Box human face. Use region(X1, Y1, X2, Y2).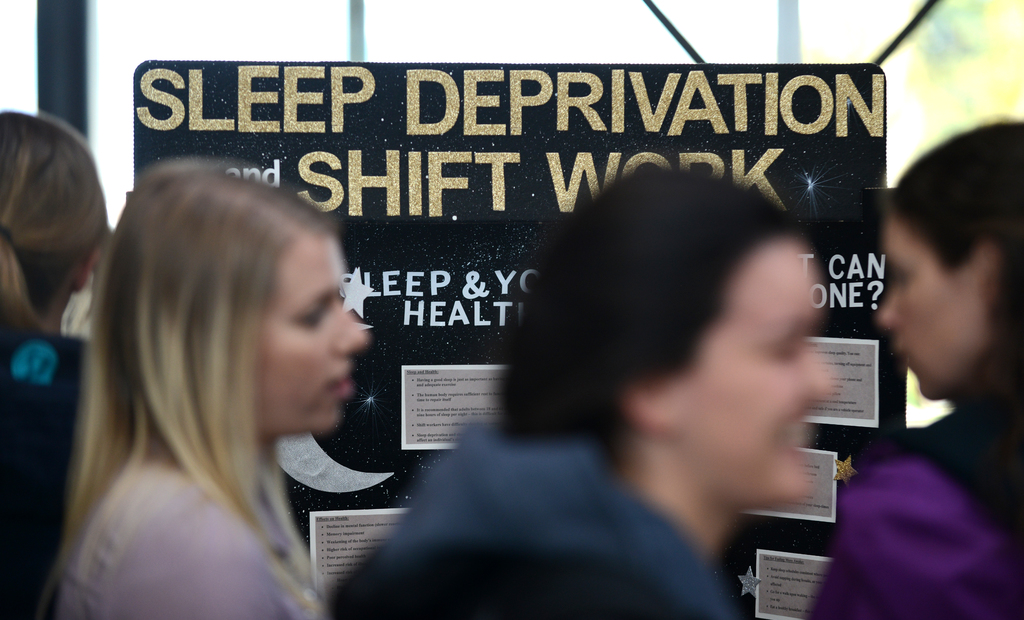
region(874, 221, 978, 401).
